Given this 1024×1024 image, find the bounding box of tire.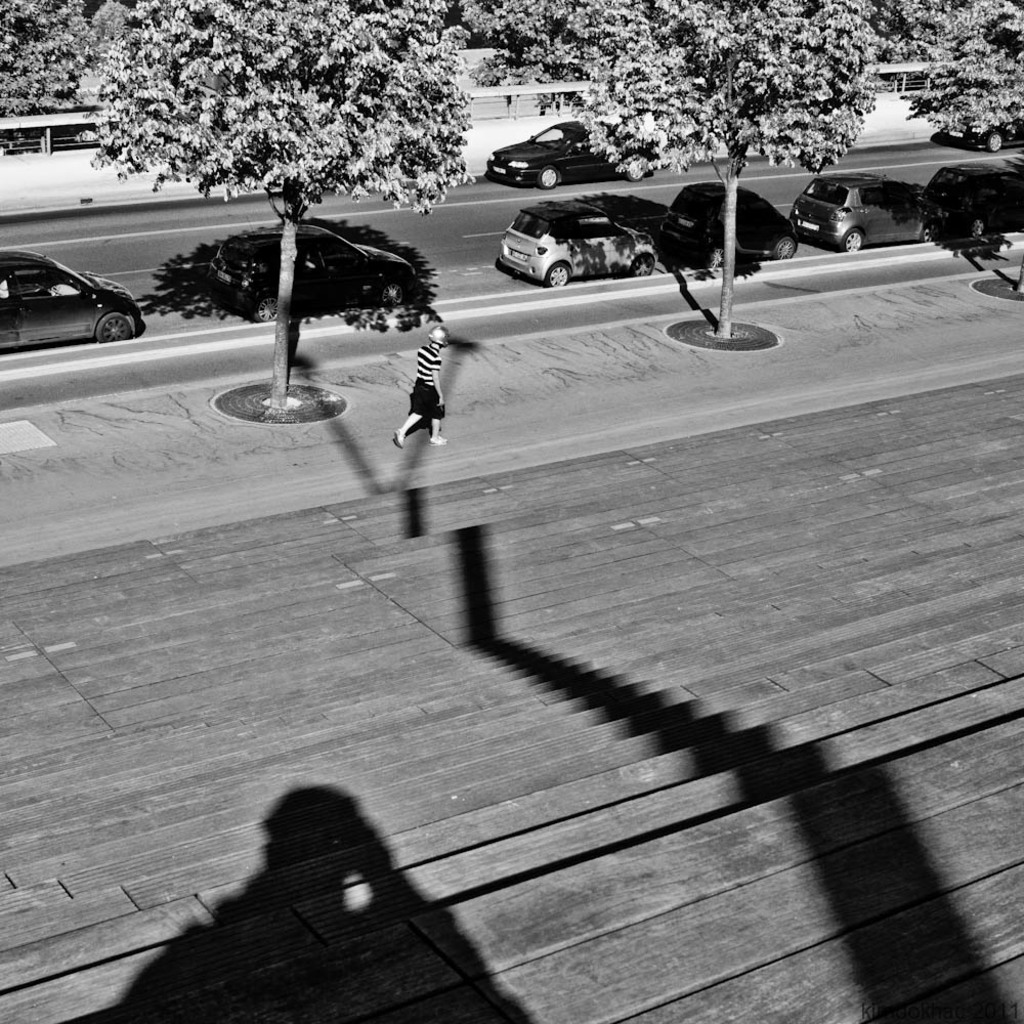
[left=381, top=283, right=409, bottom=306].
